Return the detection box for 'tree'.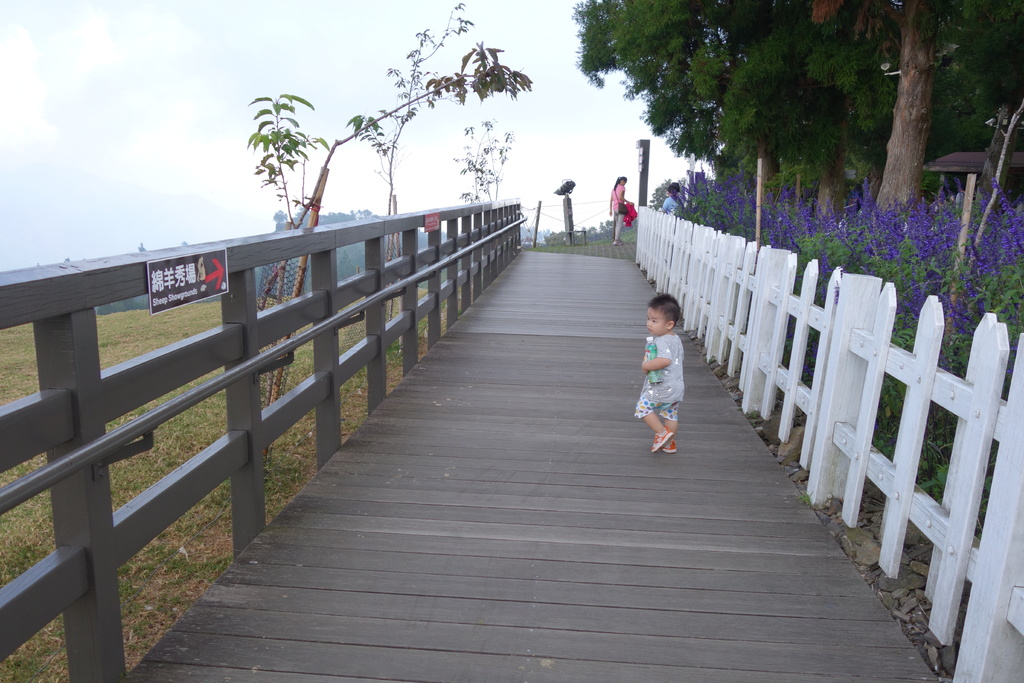
<region>821, 0, 965, 233</region>.
